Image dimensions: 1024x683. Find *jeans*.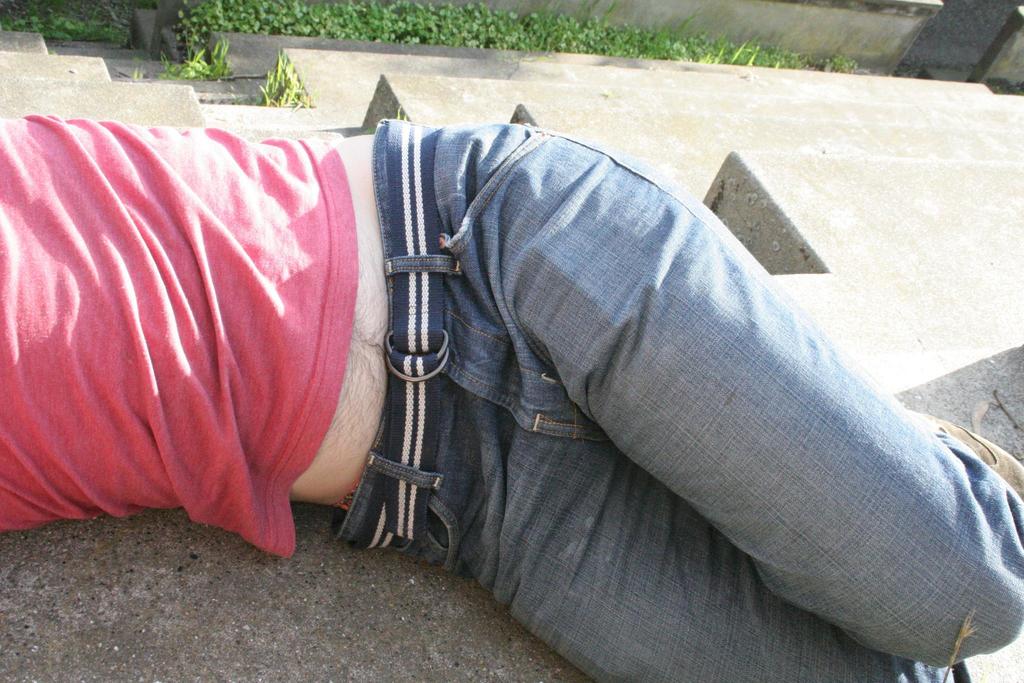
bbox(326, 122, 1023, 682).
